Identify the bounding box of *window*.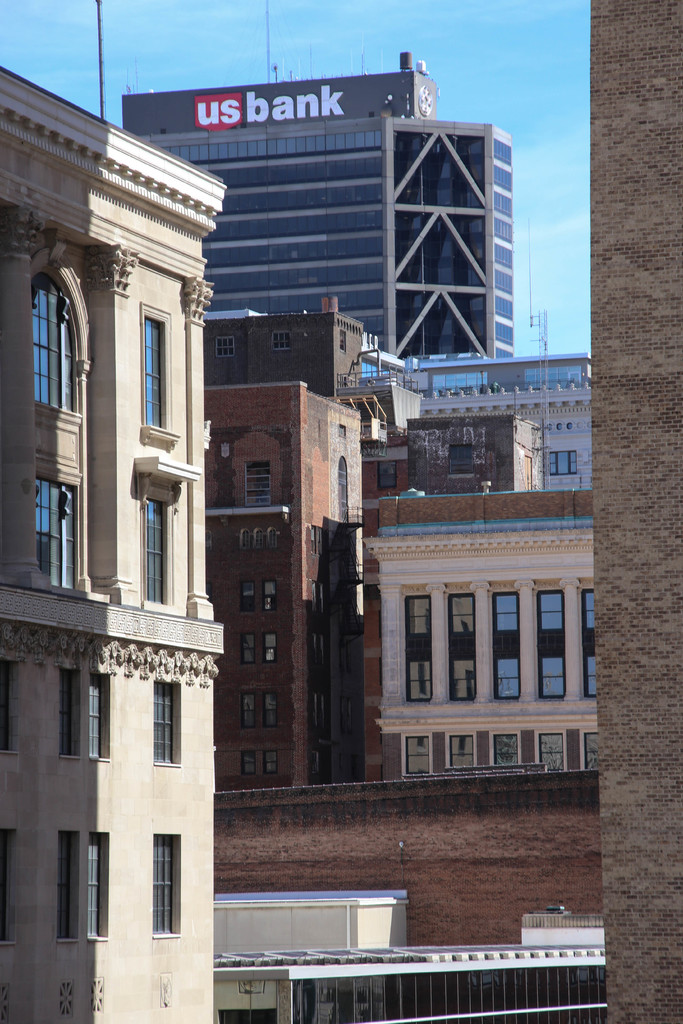
(x1=498, y1=732, x2=525, y2=769).
